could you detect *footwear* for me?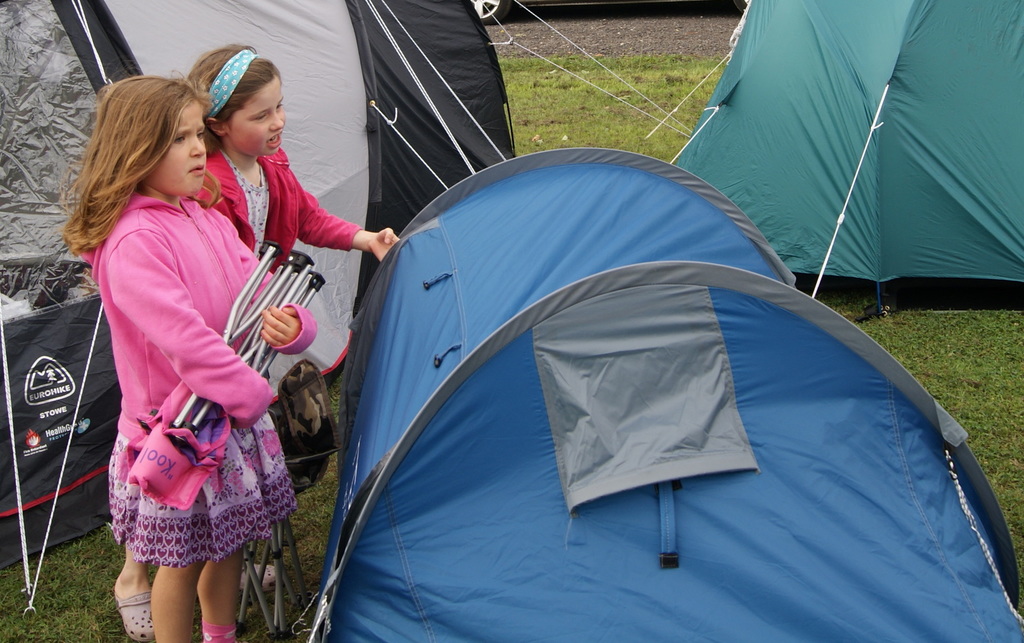
Detection result: {"left": 240, "top": 564, "right": 280, "bottom": 593}.
